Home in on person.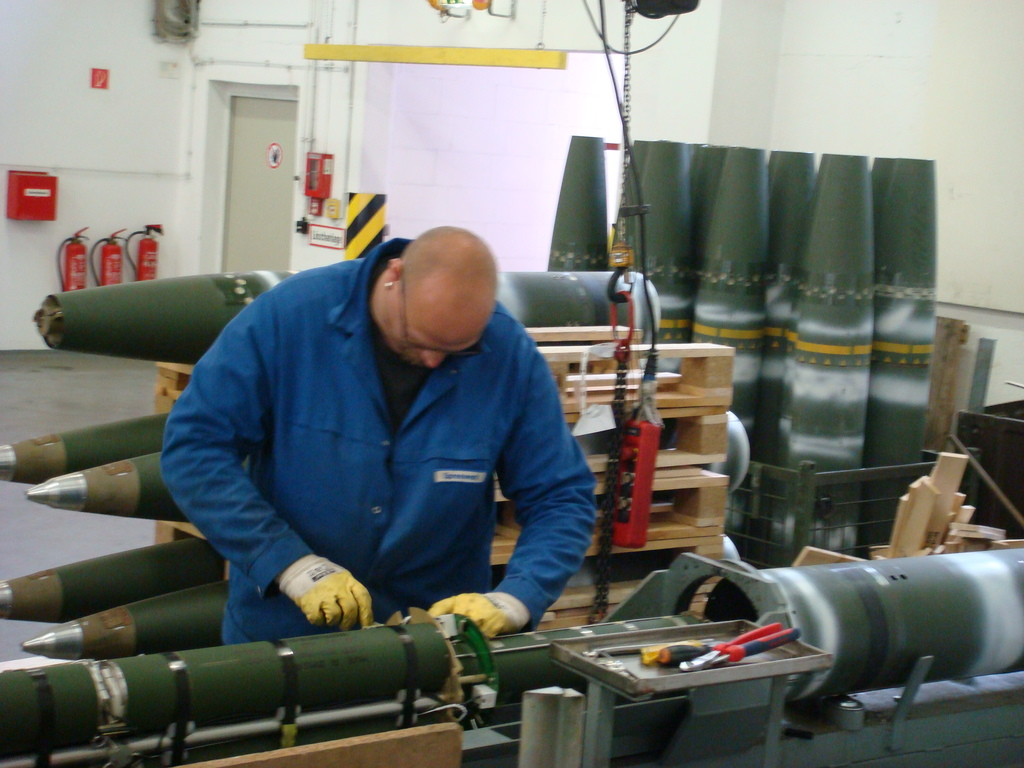
Homed in at locate(154, 221, 589, 648).
